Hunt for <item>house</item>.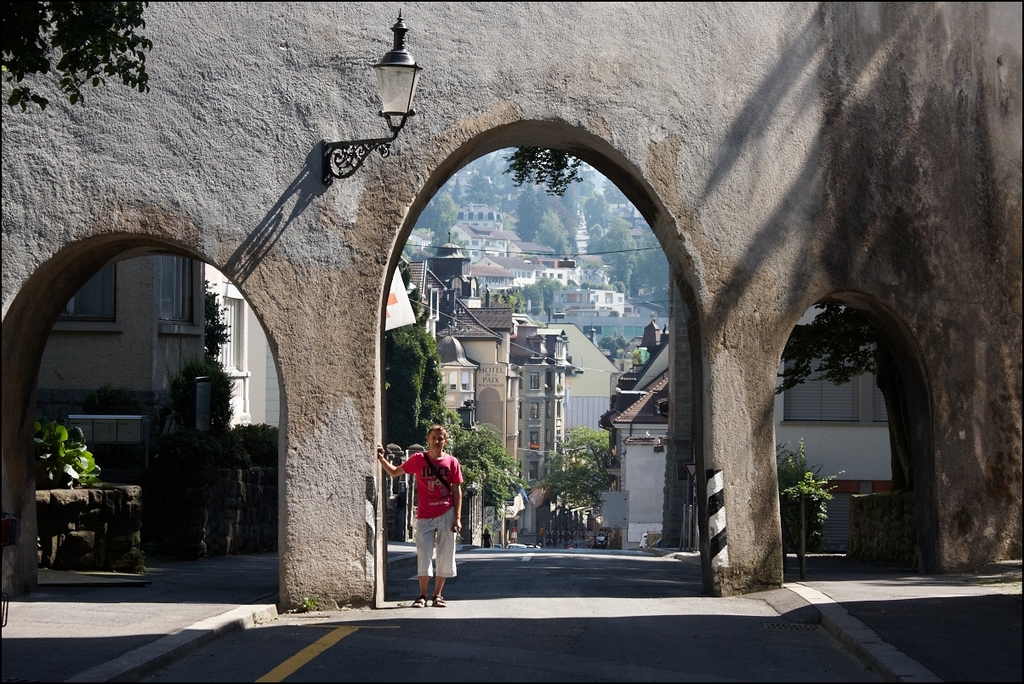
Hunted down at bbox(397, 338, 475, 436).
